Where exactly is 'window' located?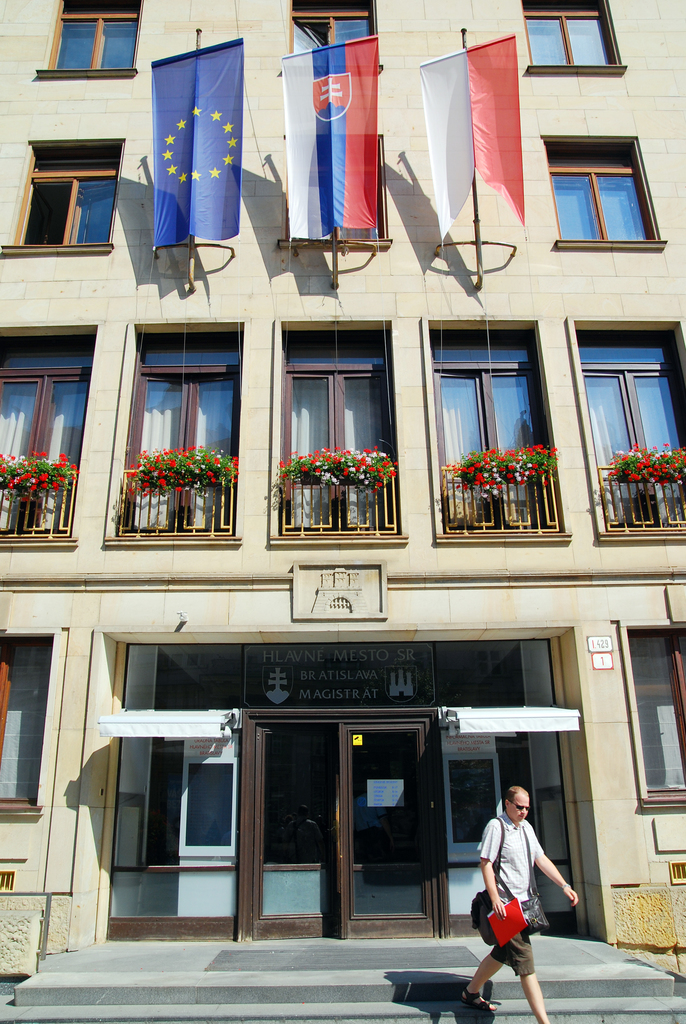
Its bounding box is crop(0, 140, 124, 252).
